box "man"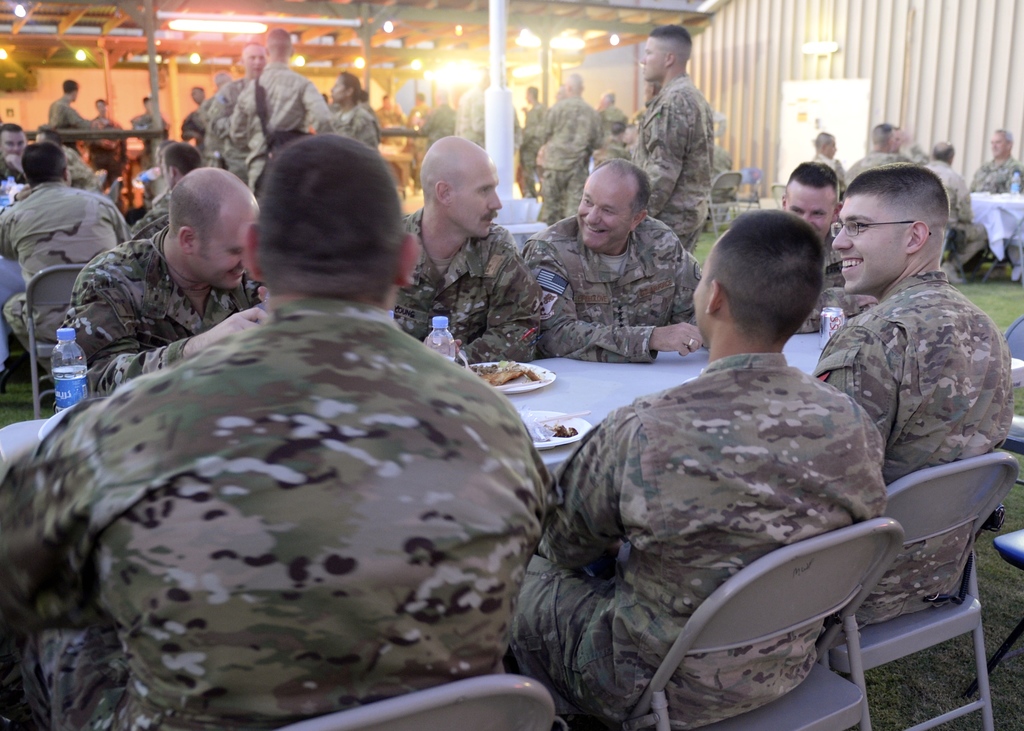
[131, 143, 203, 241]
